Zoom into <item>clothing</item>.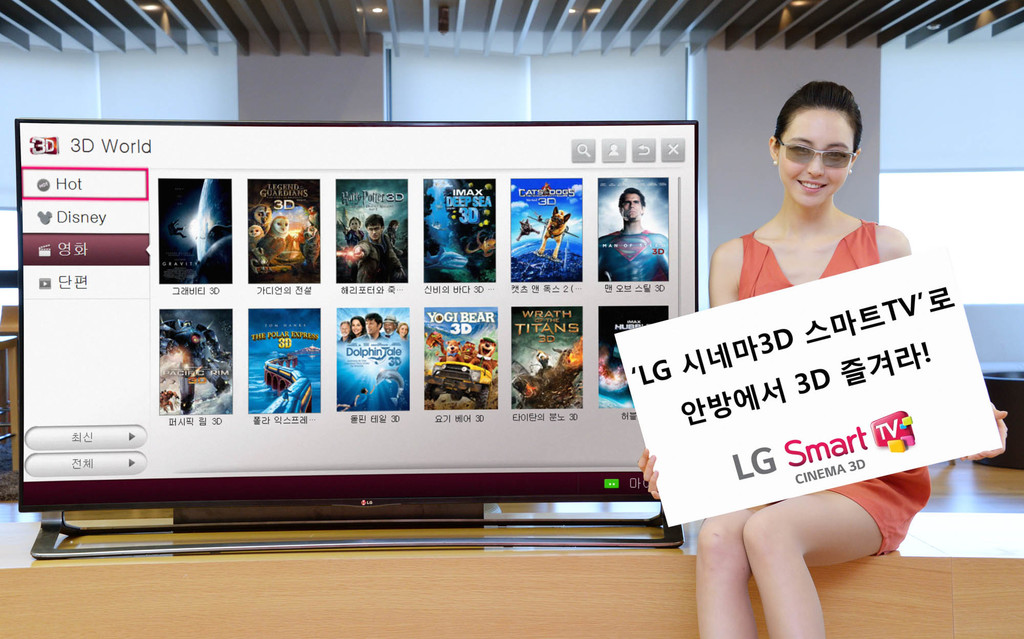
Zoom target: select_region(596, 227, 684, 291).
